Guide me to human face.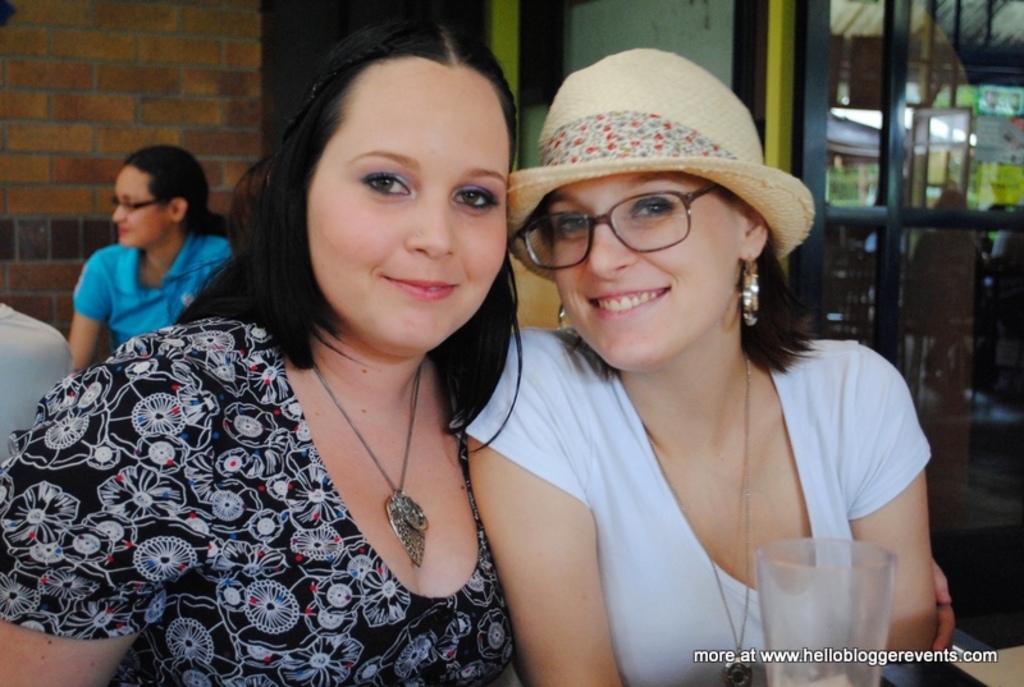
Guidance: bbox=[113, 164, 172, 249].
